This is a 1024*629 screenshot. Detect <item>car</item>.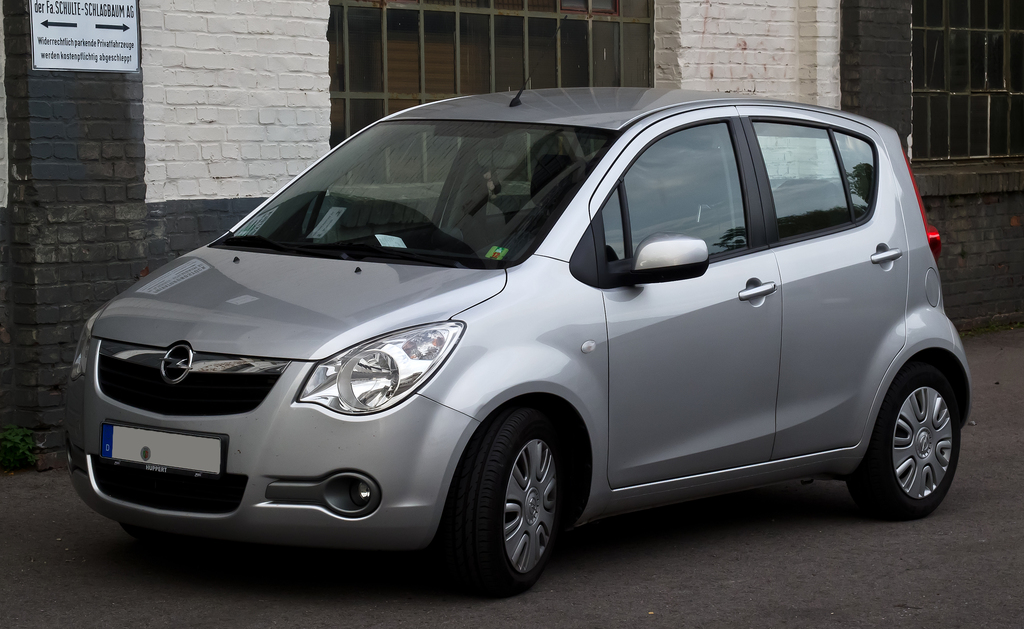
{"x1": 58, "y1": 15, "x2": 978, "y2": 606}.
